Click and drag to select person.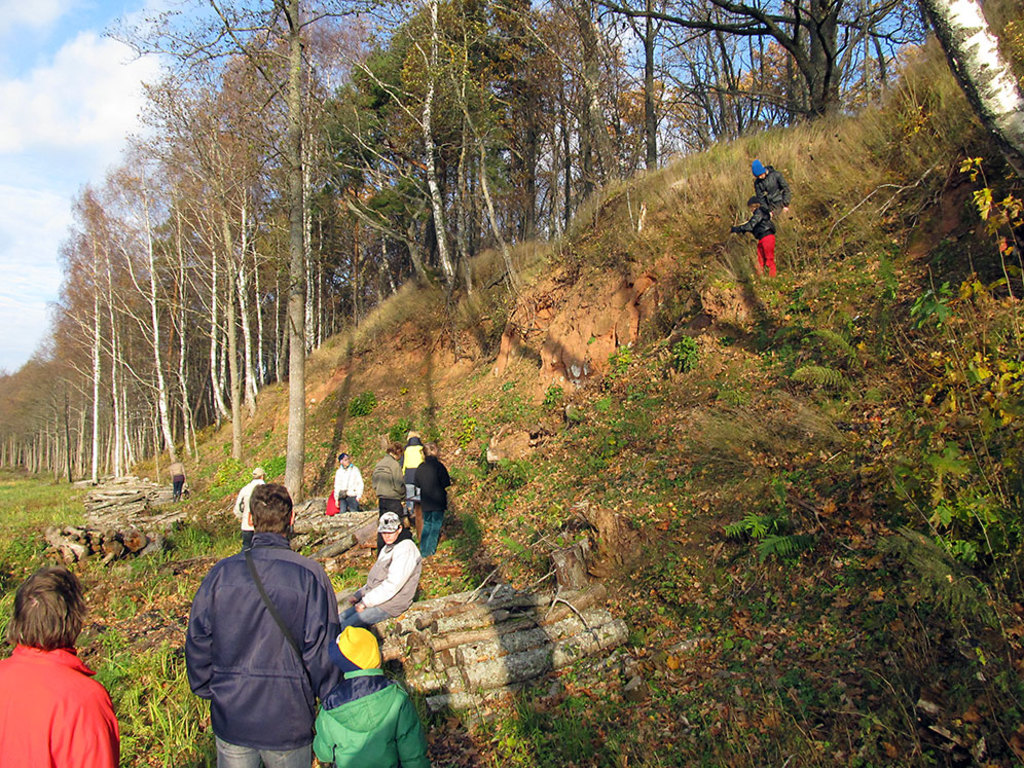
Selection: box=[411, 443, 451, 553].
